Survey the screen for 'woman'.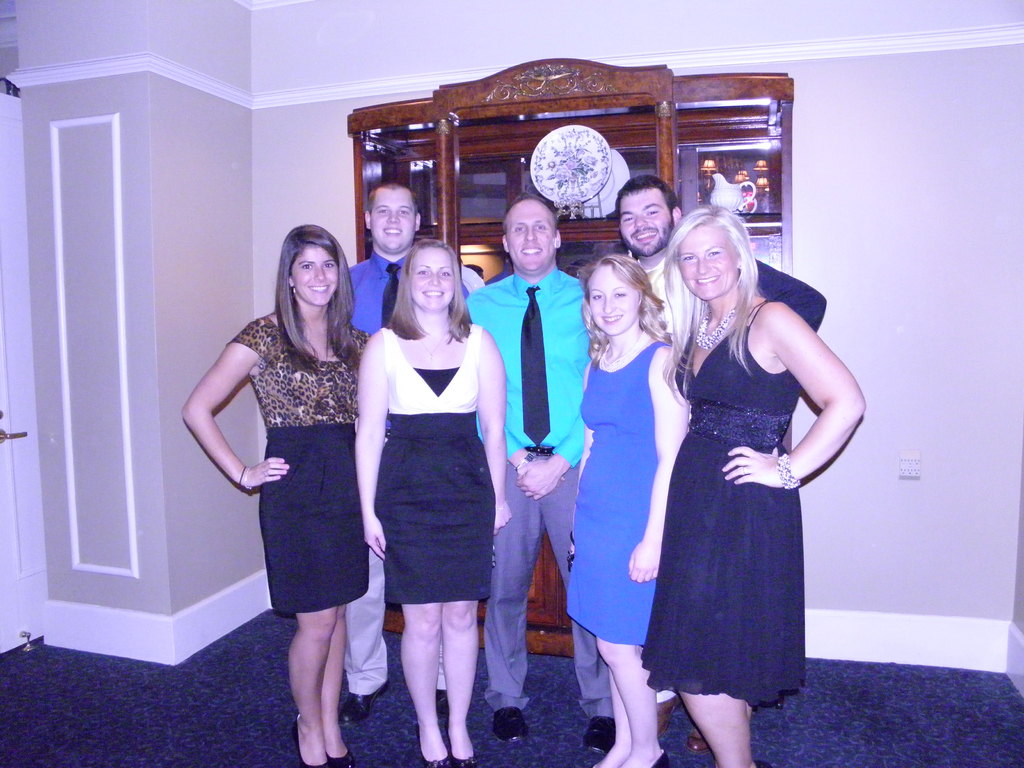
Survey found: x1=179, y1=220, x2=371, y2=764.
